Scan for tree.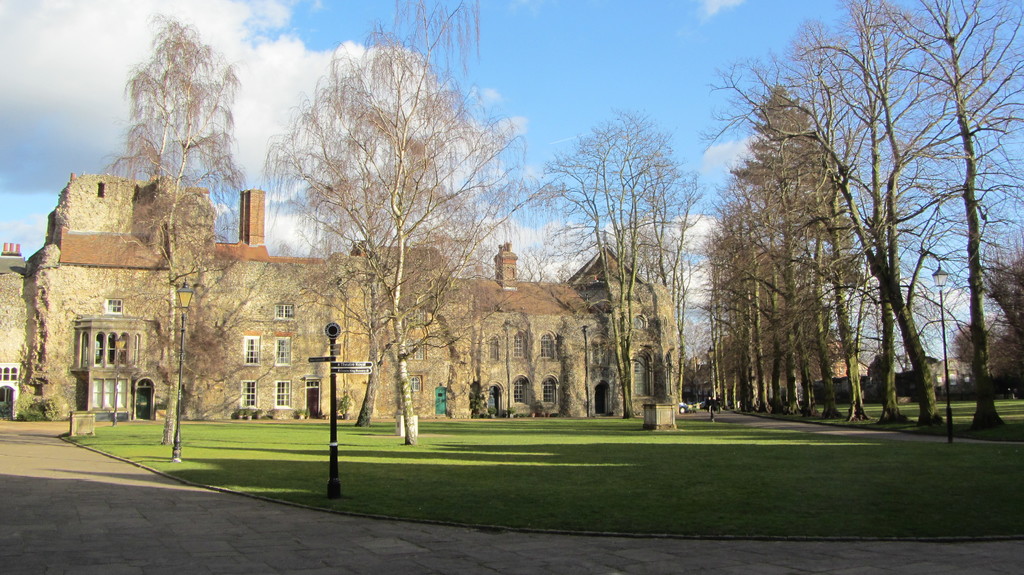
Scan result: (x1=104, y1=10, x2=259, y2=461).
